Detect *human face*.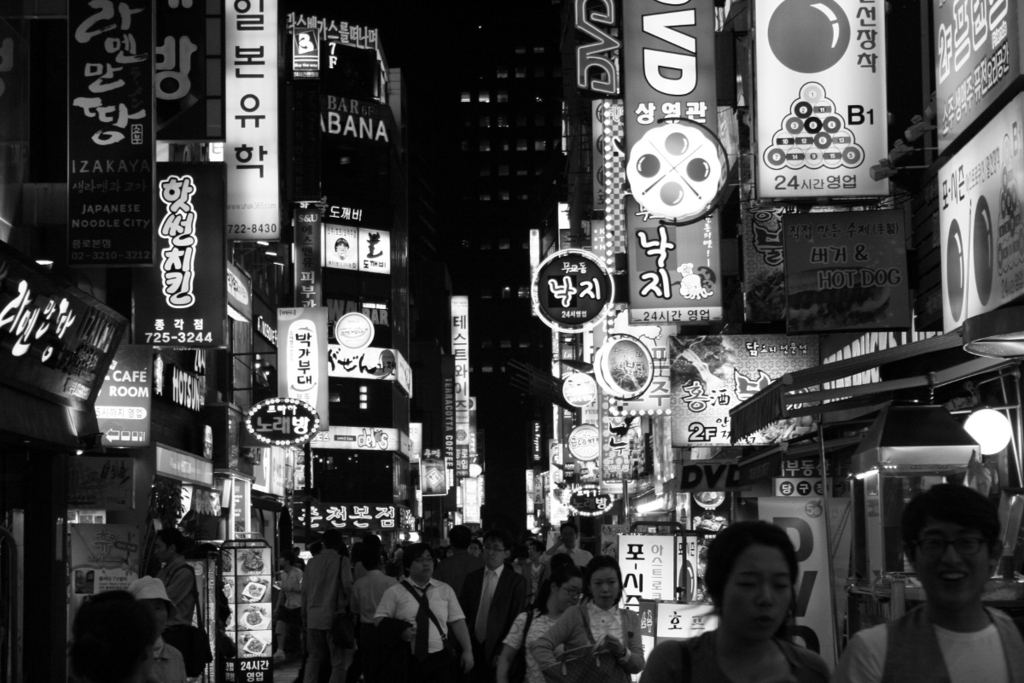
Detected at rect(411, 549, 433, 579).
